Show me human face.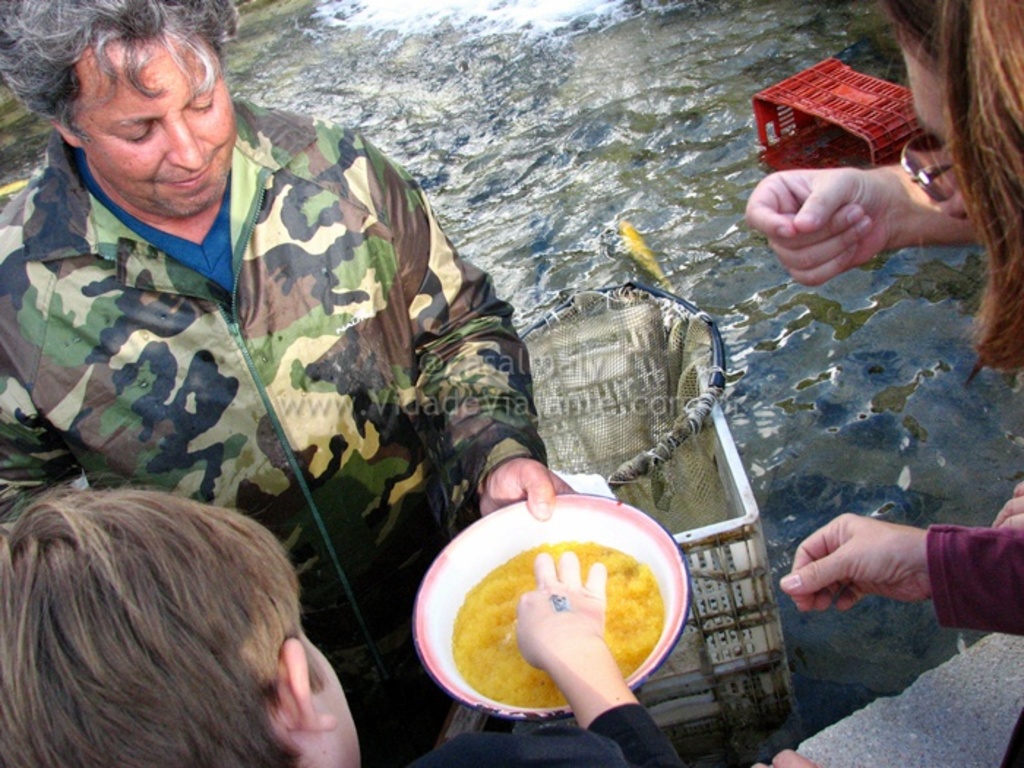
human face is here: detection(892, 19, 960, 139).
